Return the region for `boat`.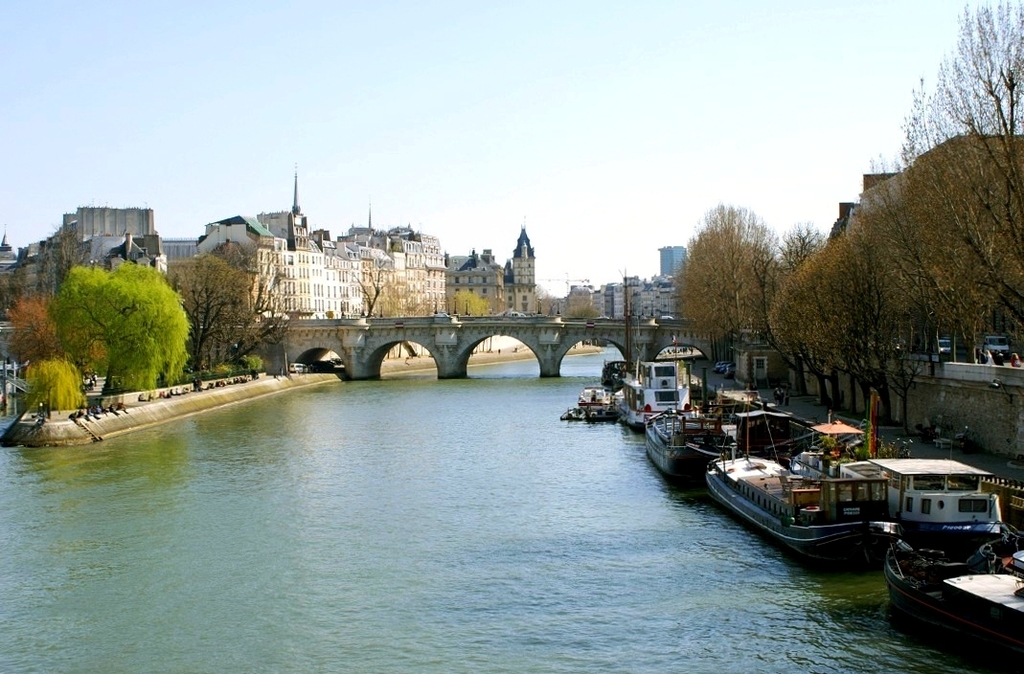
region(605, 354, 700, 427).
